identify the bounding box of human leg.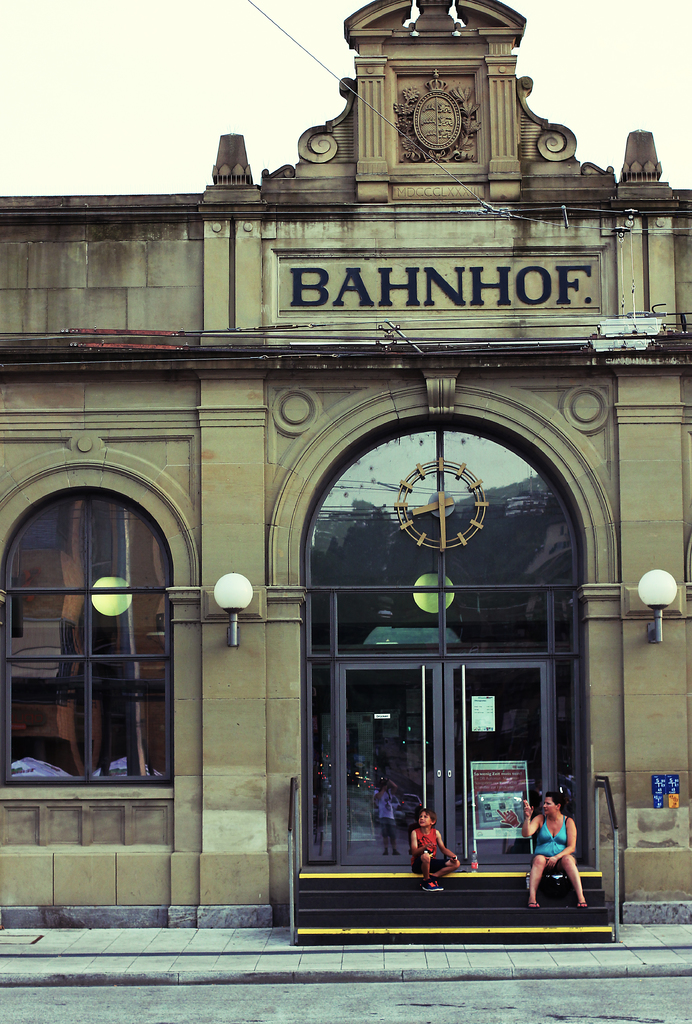
box=[421, 851, 433, 890].
